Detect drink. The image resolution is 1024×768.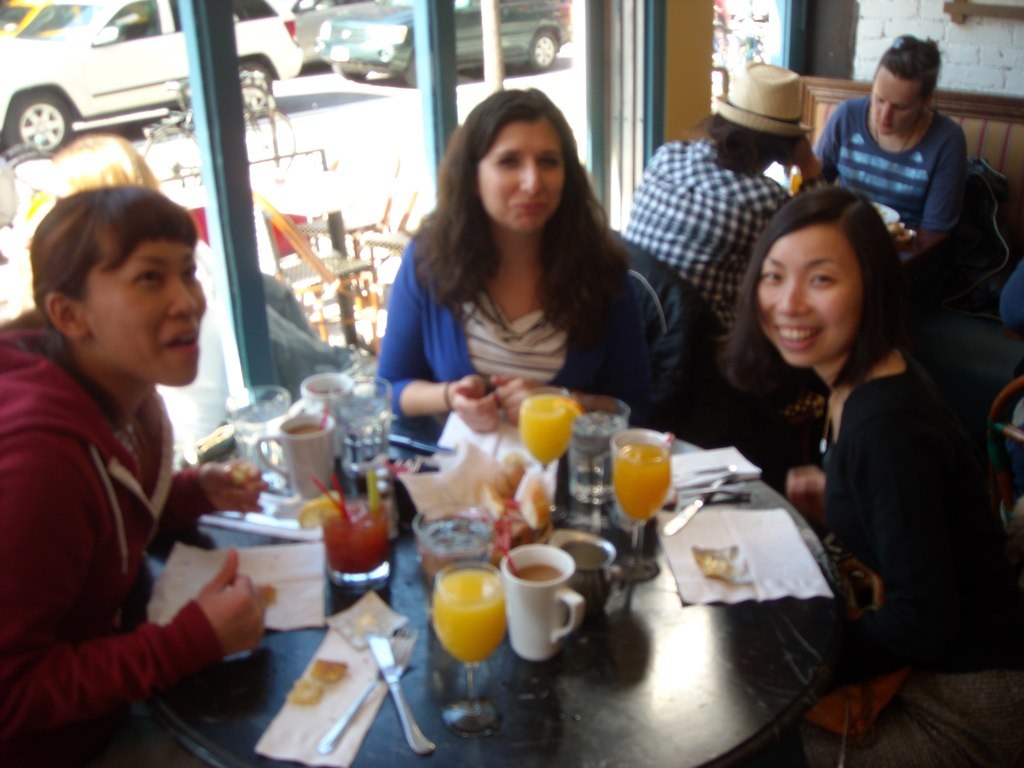
(left=611, top=432, right=664, bottom=581).
